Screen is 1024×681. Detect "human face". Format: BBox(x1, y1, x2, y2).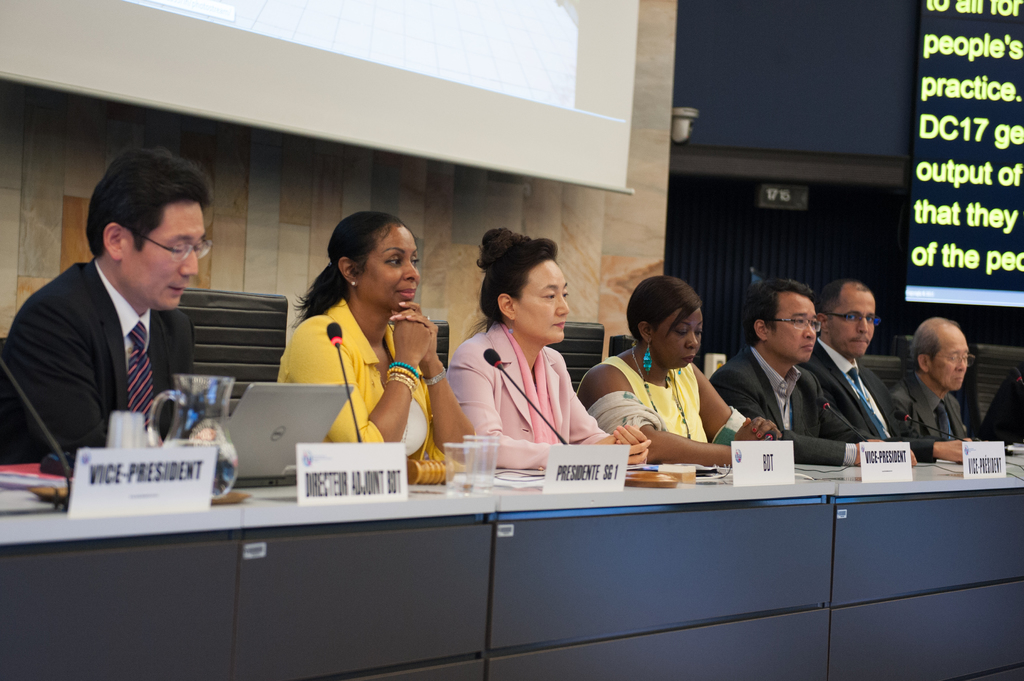
BBox(829, 291, 879, 356).
